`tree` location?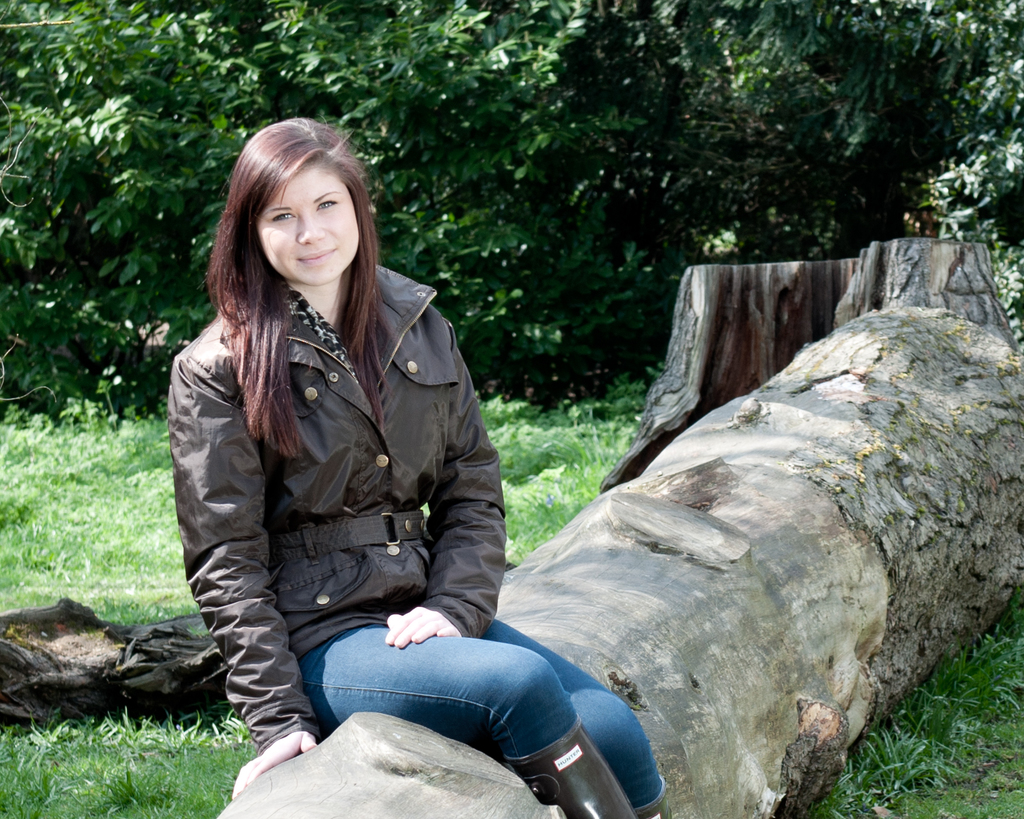
detection(736, 0, 977, 234)
